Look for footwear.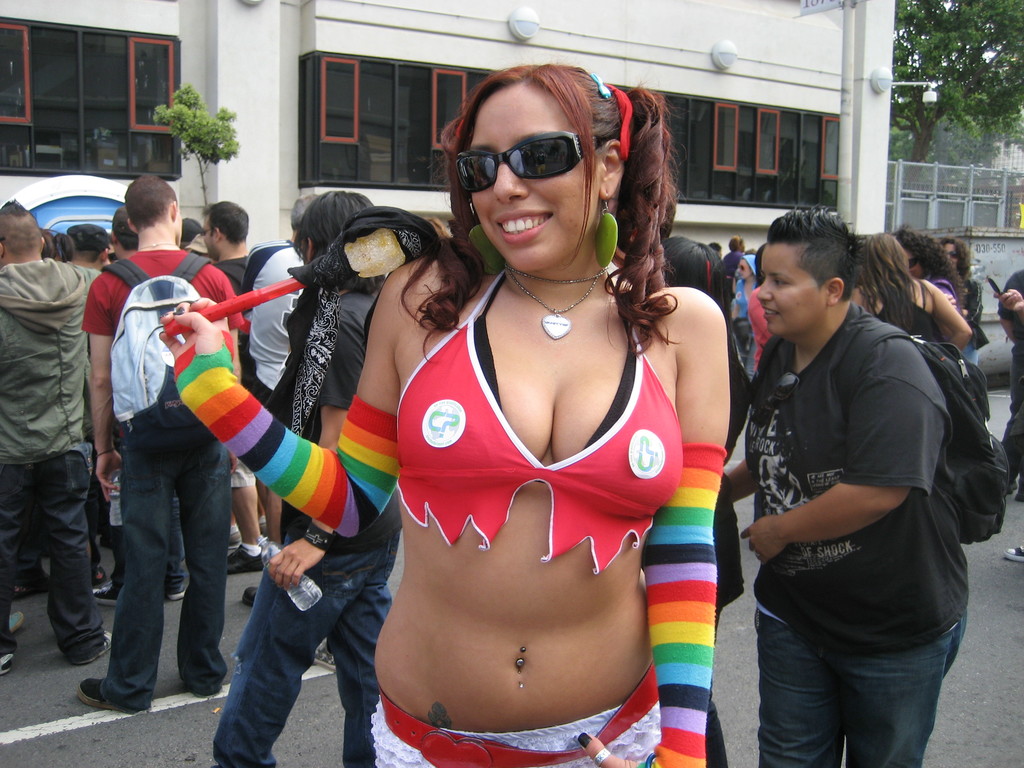
Found: <region>221, 547, 266, 577</region>.
